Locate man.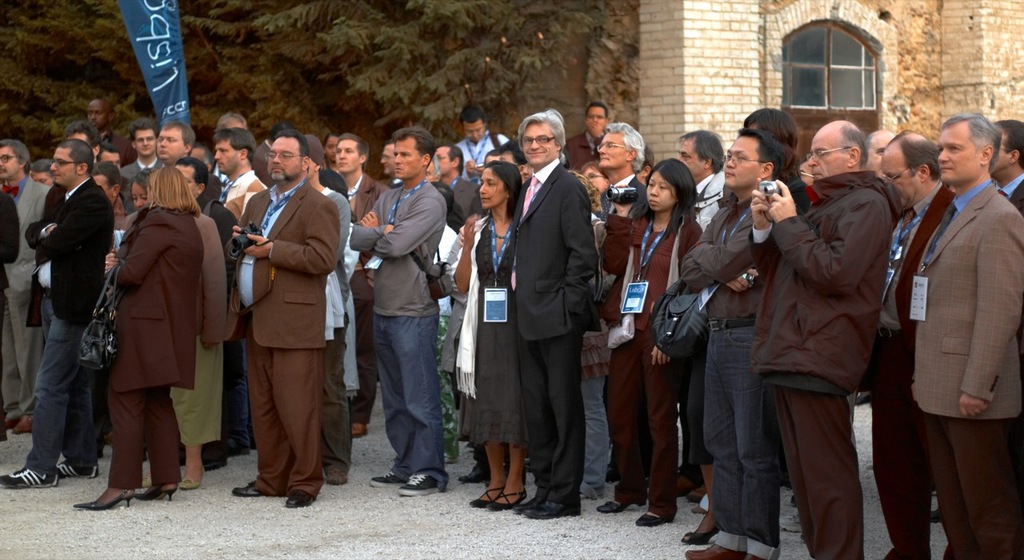
Bounding box: (63, 120, 102, 164).
